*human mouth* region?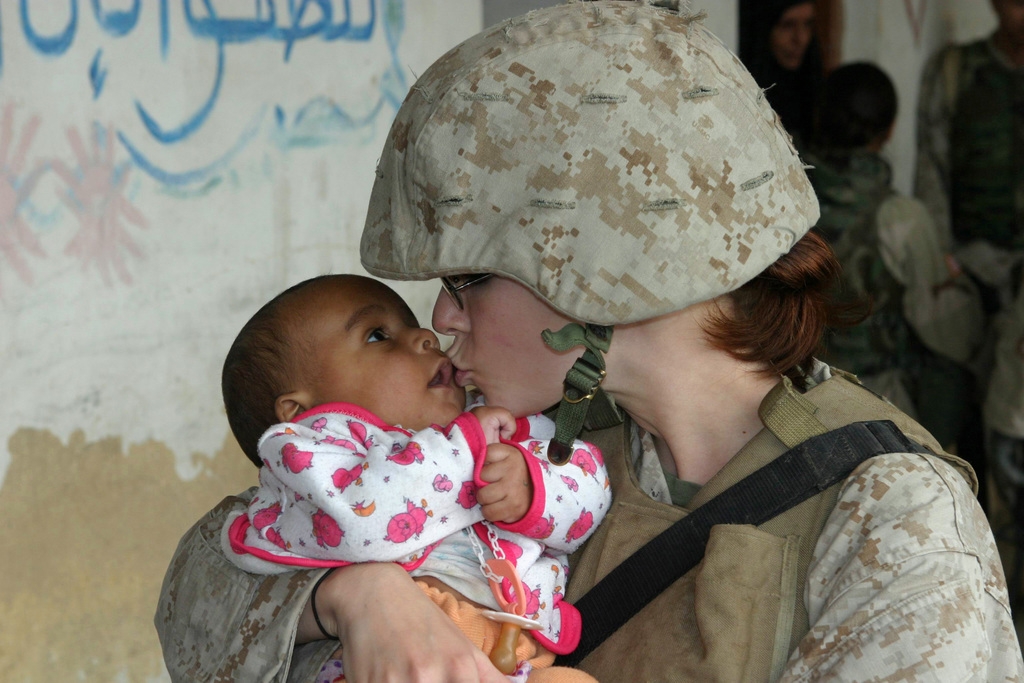
l=419, t=357, r=465, b=399
